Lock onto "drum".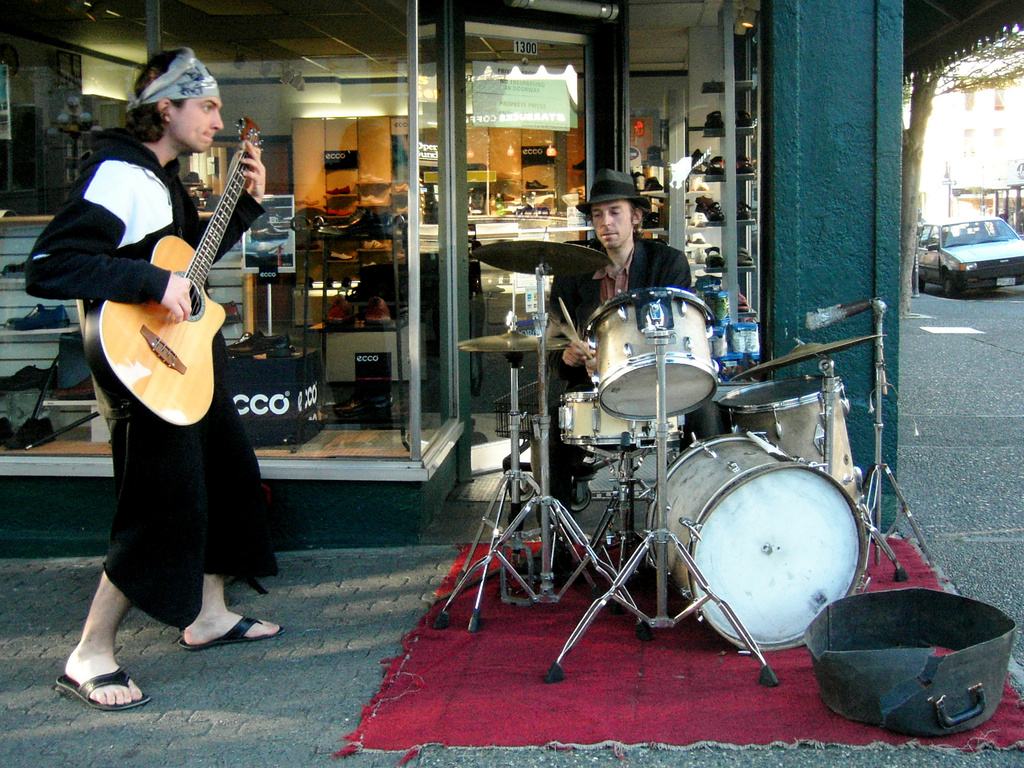
Locked: (left=554, top=390, right=689, bottom=449).
